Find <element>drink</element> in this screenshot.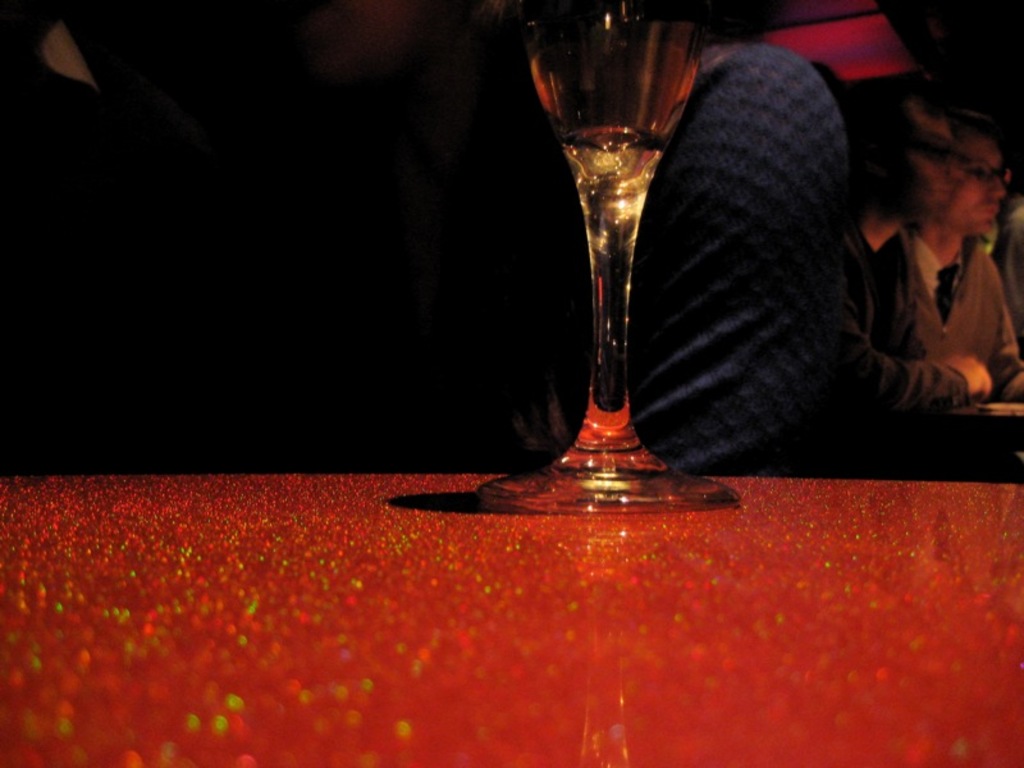
The bounding box for <element>drink</element> is l=500, t=0, r=733, b=498.
